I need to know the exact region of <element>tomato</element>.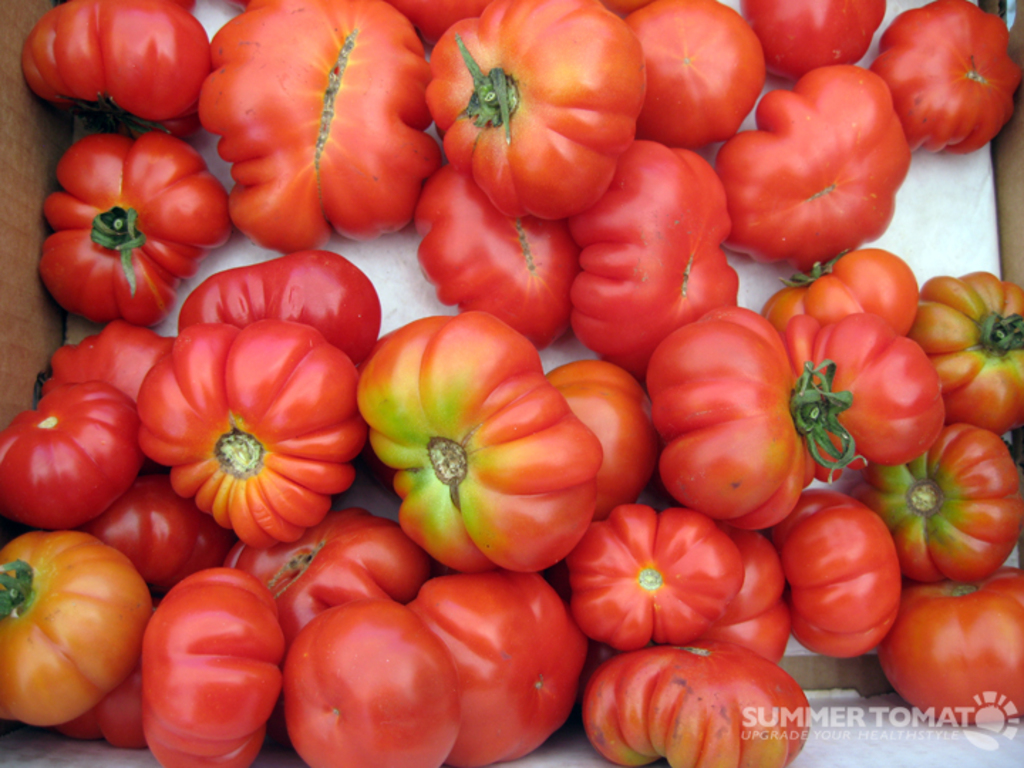
Region: 565:501:747:653.
